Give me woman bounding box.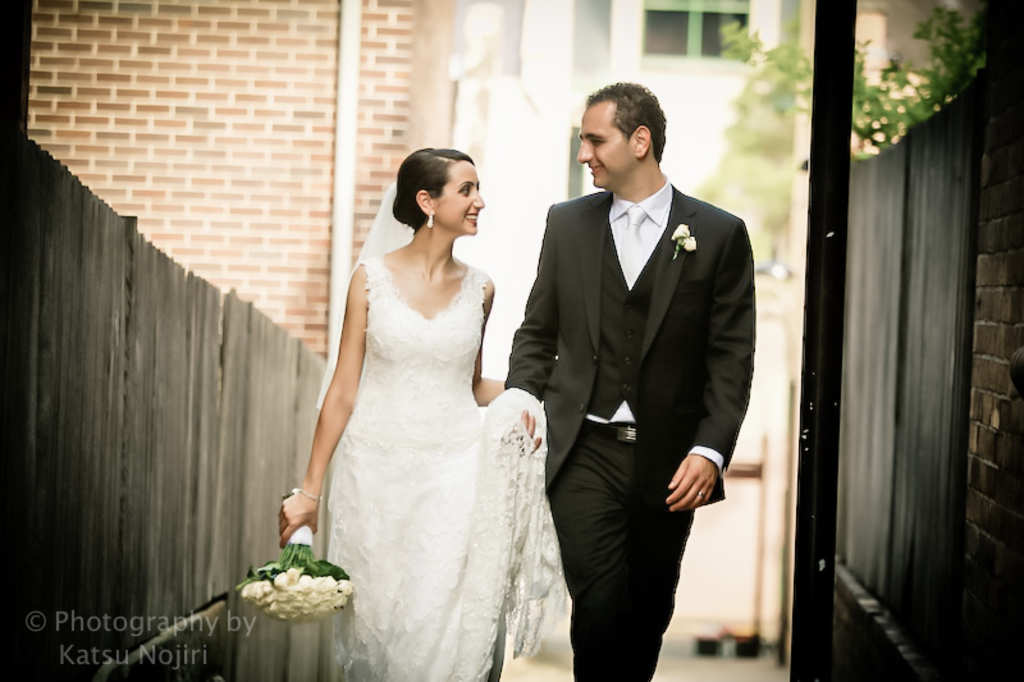
bbox=(276, 139, 556, 681).
